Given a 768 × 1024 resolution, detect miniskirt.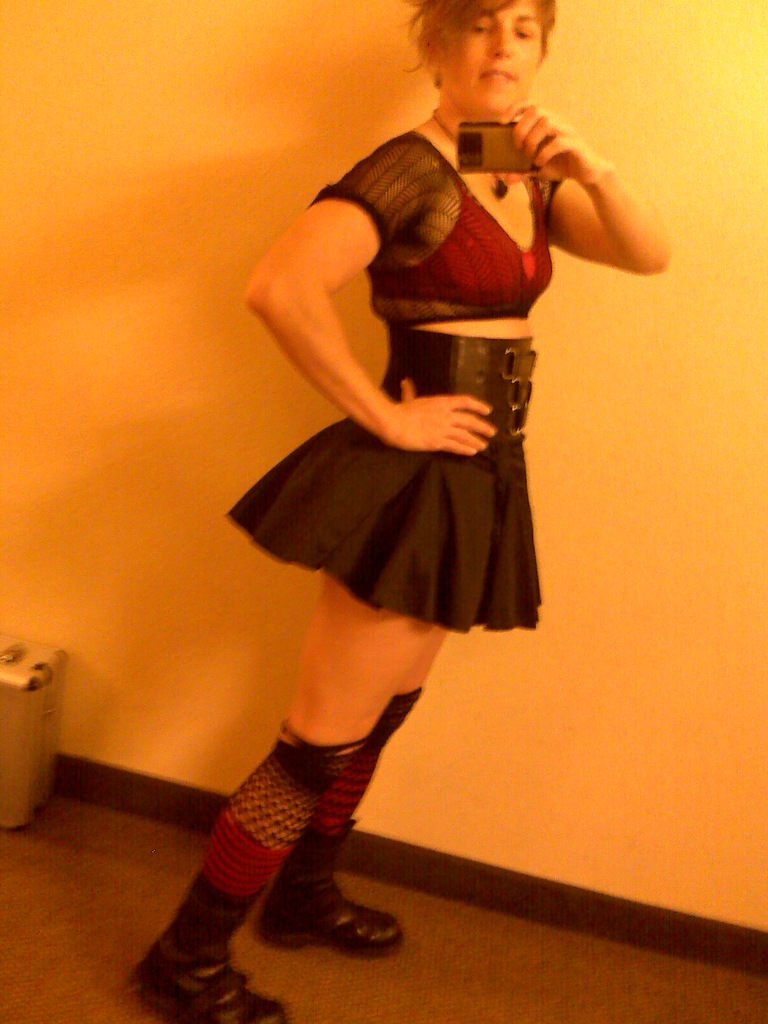
221,324,543,630.
